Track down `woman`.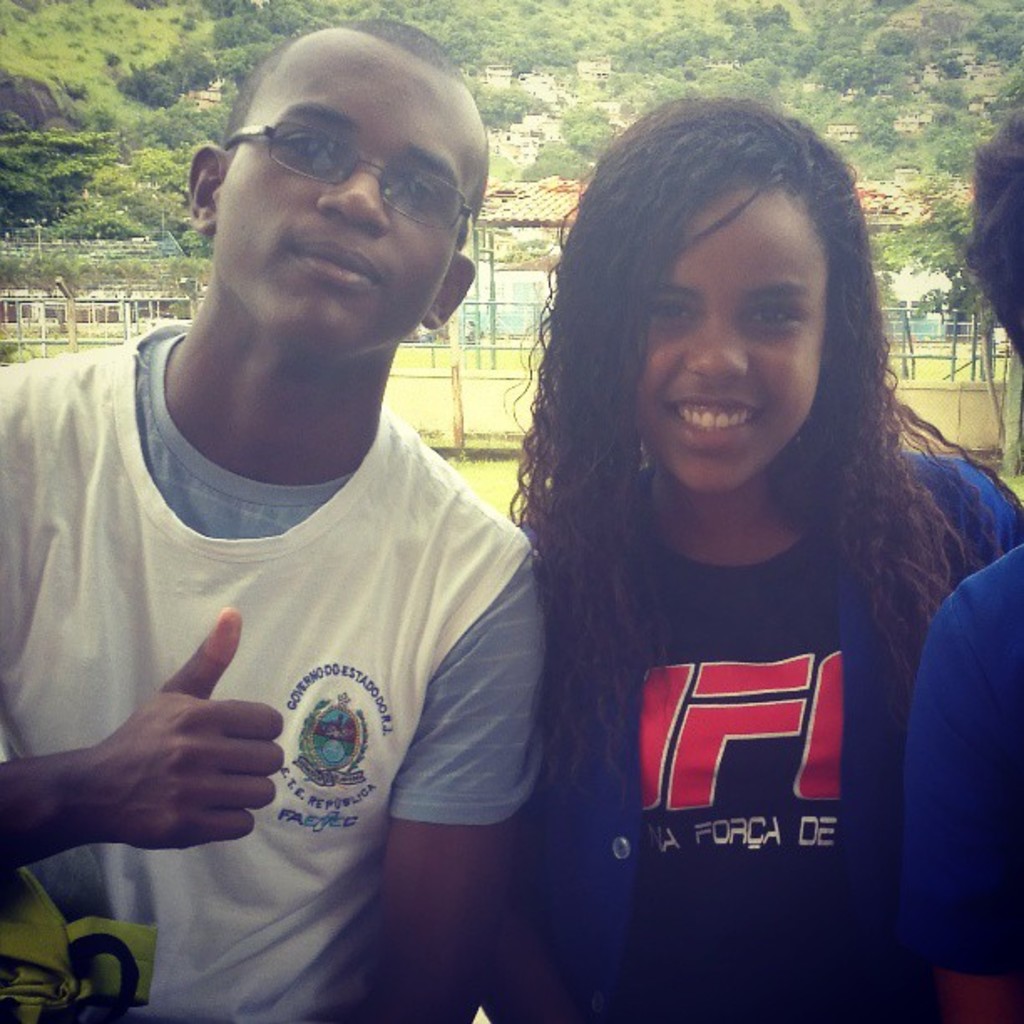
Tracked to bbox=(417, 104, 1011, 999).
